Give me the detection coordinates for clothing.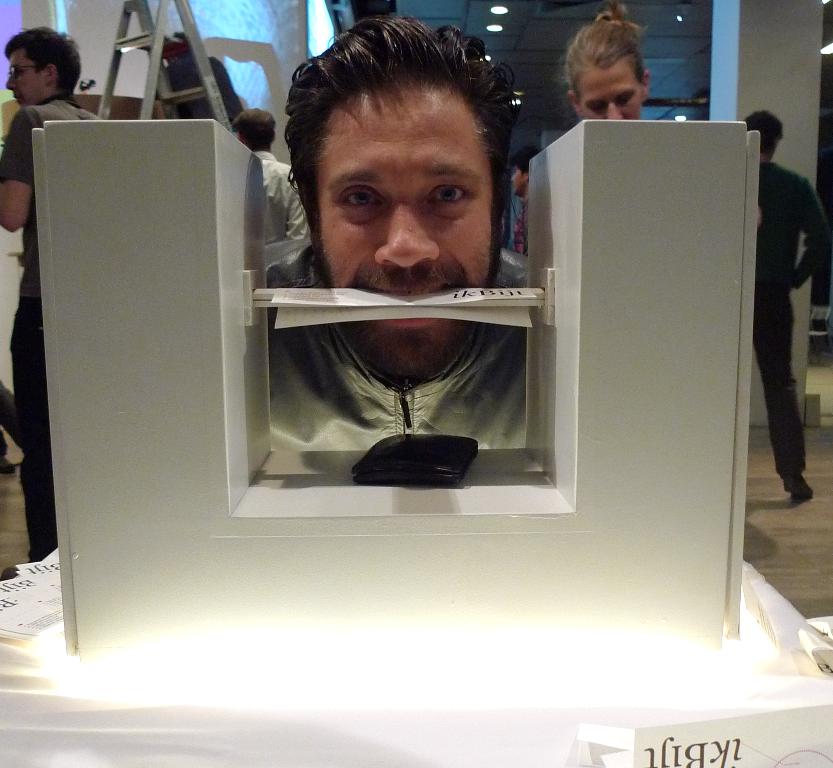
bbox=[0, 101, 87, 563].
